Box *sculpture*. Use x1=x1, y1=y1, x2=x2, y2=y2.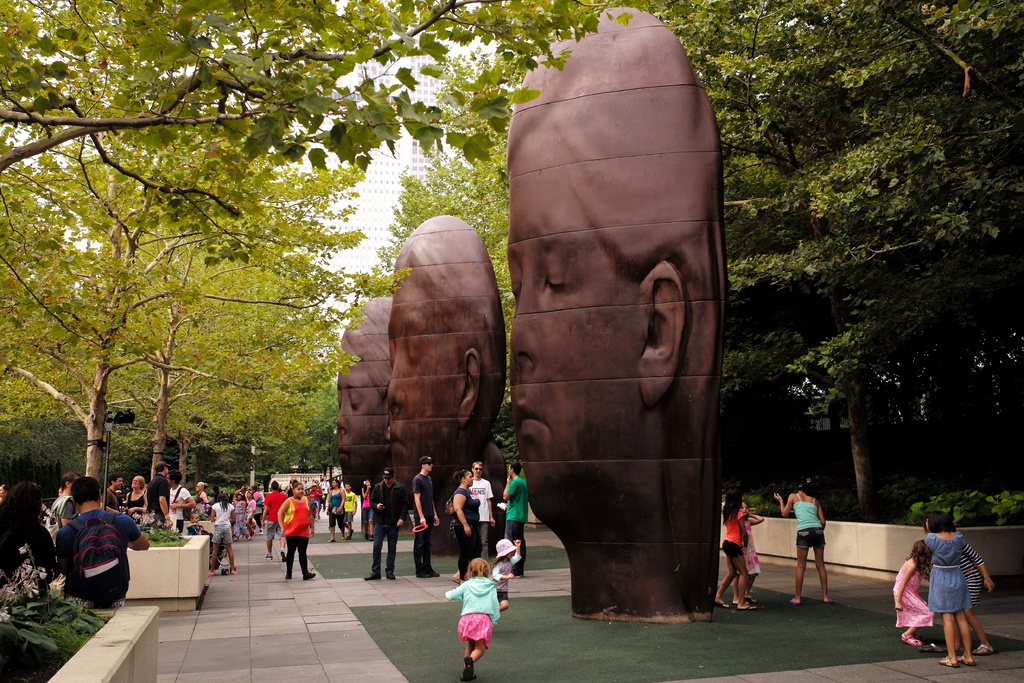
x1=330, y1=293, x2=392, y2=490.
